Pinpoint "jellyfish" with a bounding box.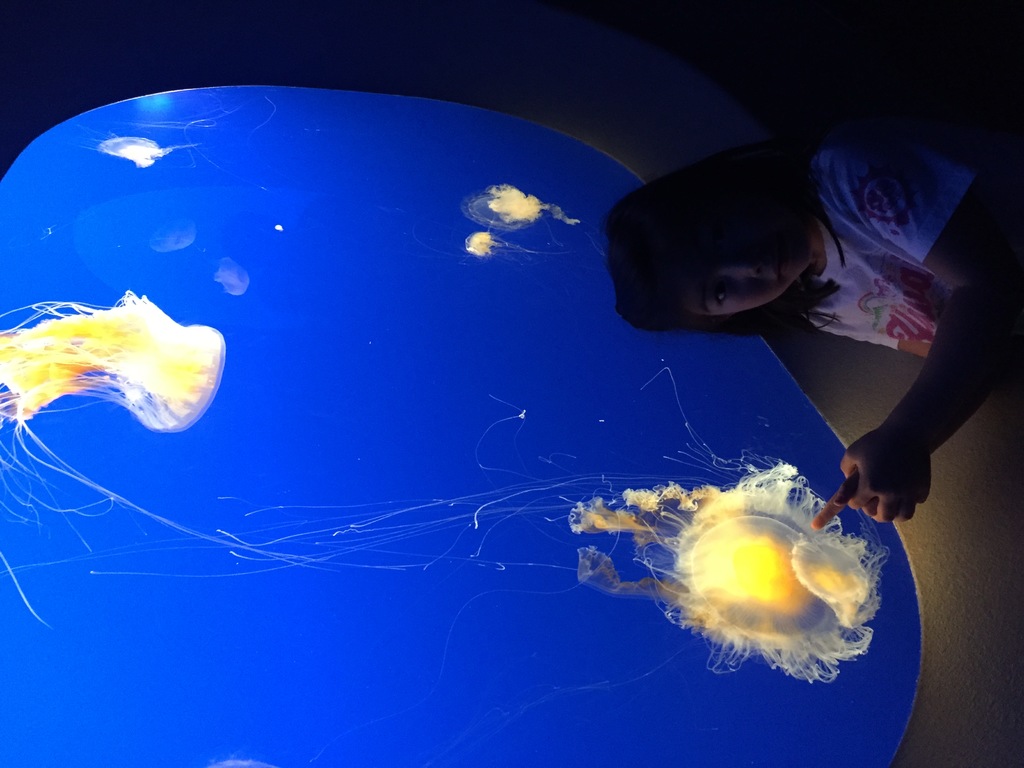
region(79, 129, 194, 169).
